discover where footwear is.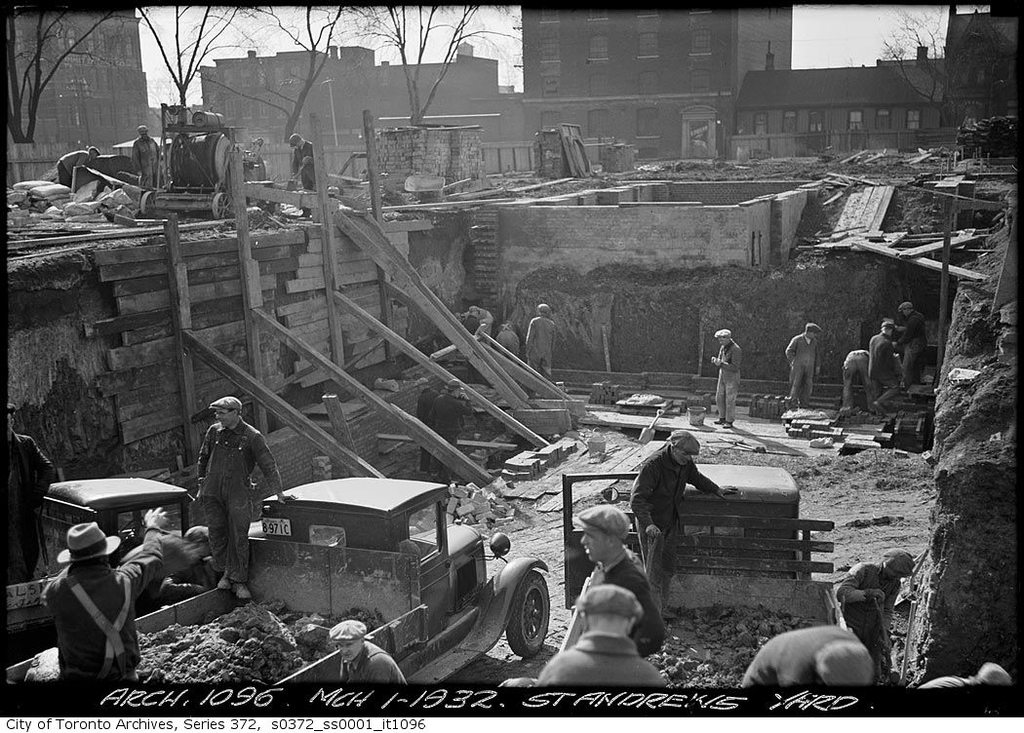
Discovered at 217:575:230:590.
